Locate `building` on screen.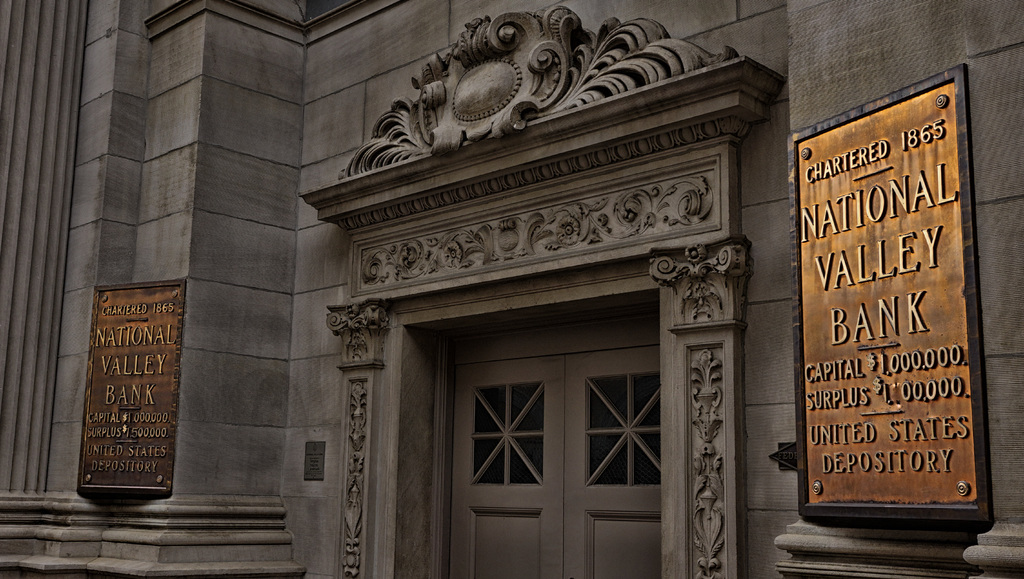
On screen at pyautogui.locateOnScreen(0, 0, 1020, 578).
